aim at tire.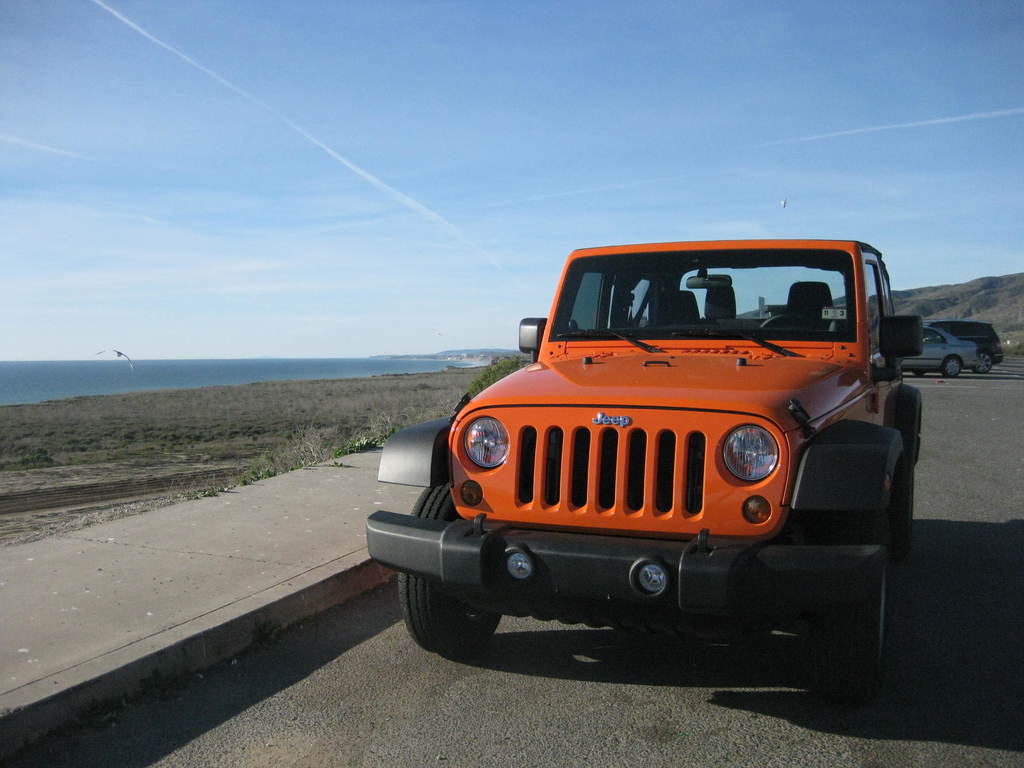
Aimed at select_region(392, 481, 511, 663).
